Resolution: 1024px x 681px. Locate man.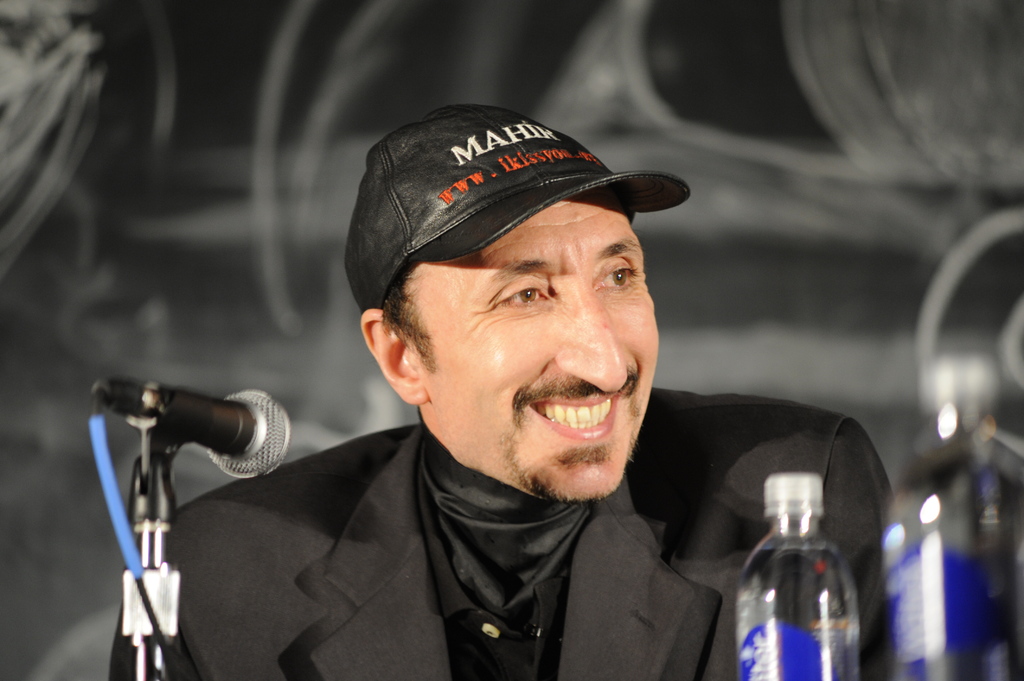
92,116,918,679.
